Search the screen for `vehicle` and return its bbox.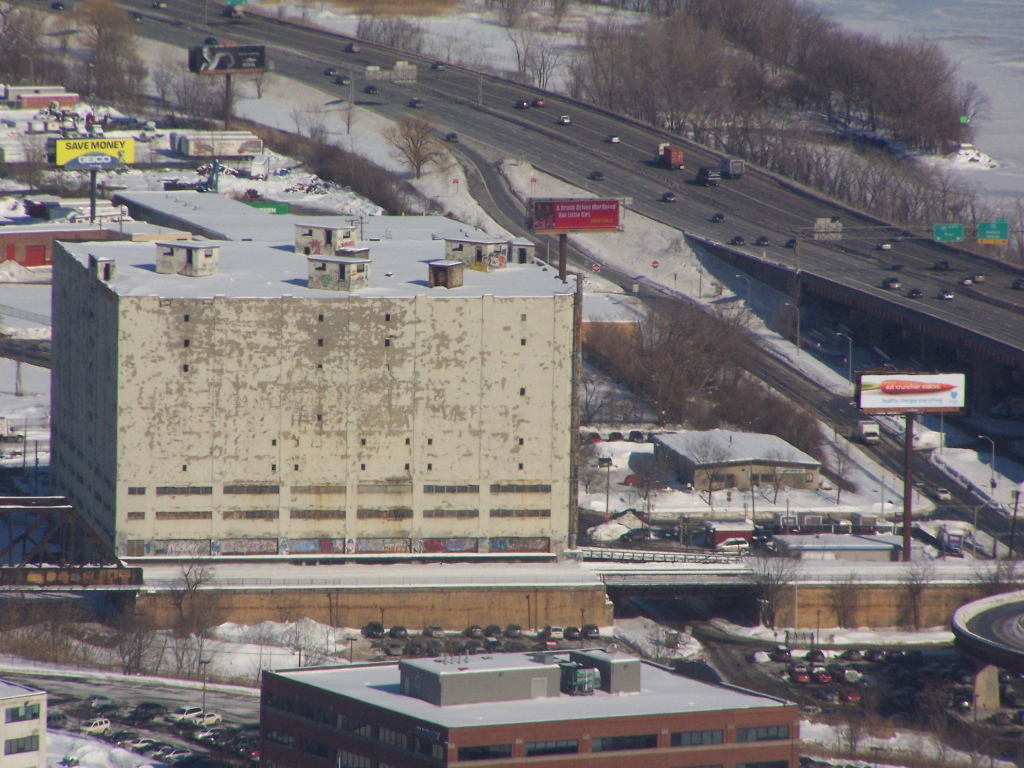
Found: [x1=955, y1=272, x2=974, y2=283].
